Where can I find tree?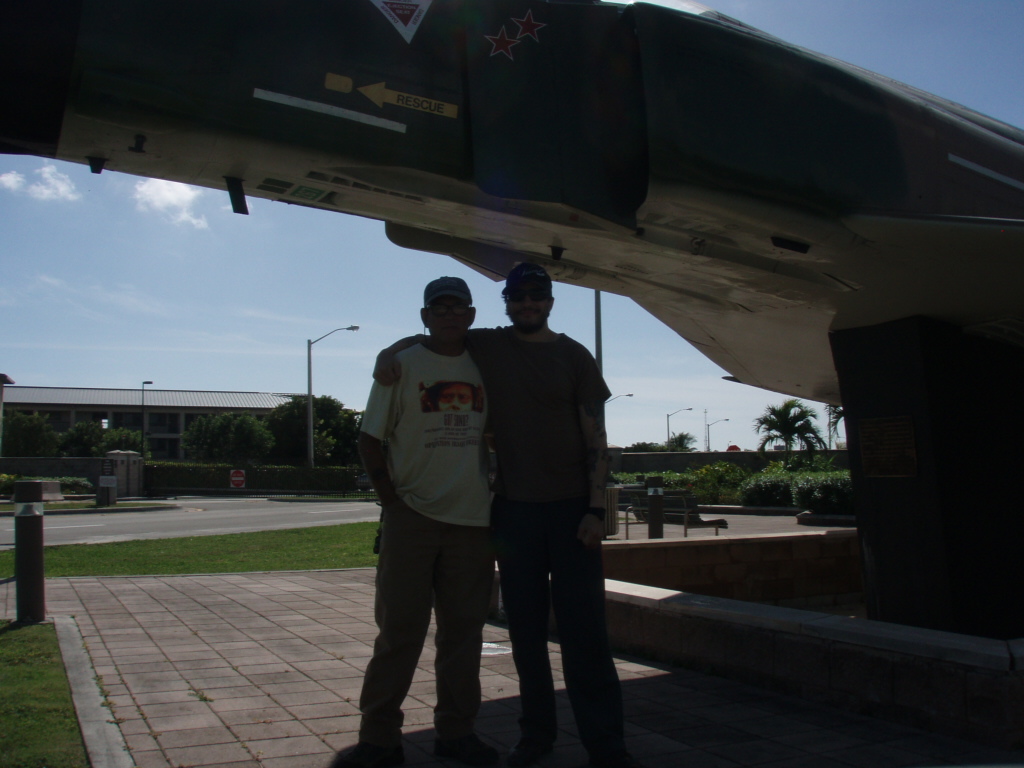
You can find it at (left=262, top=389, right=363, bottom=466).
